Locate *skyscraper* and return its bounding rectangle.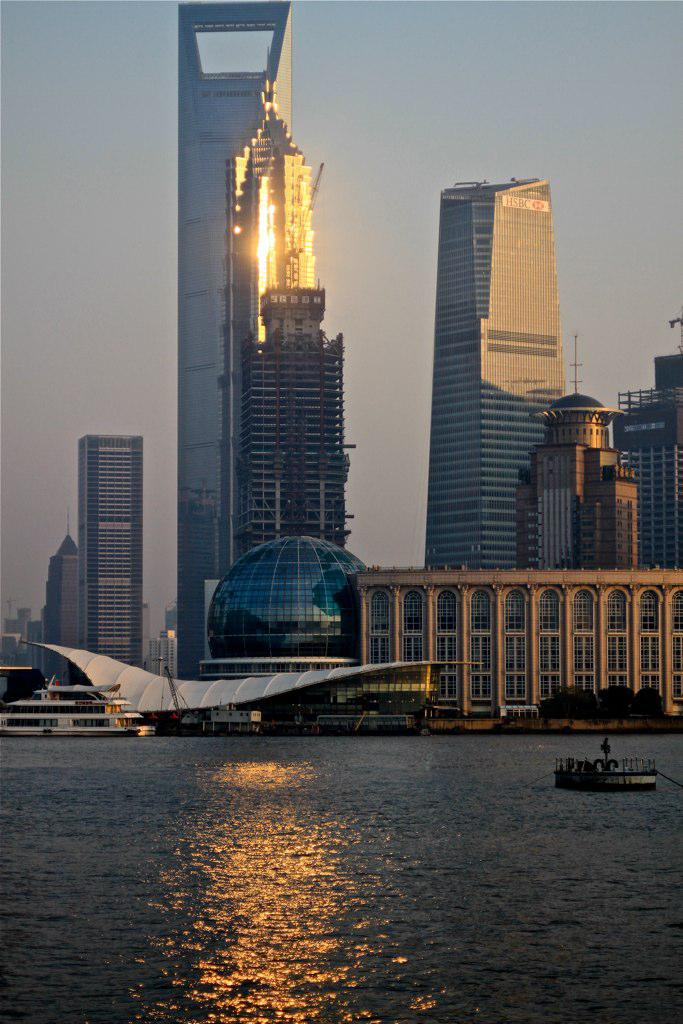
(x1=512, y1=340, x2=647, y2=578).
